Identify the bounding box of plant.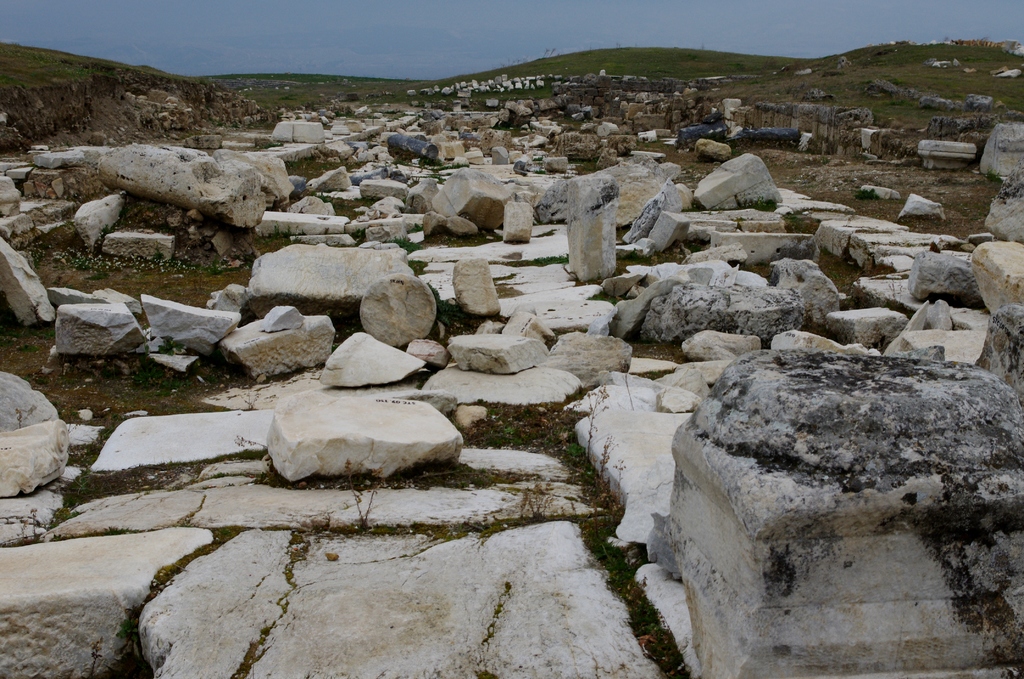
Rect(286, 178, 310, 202).
